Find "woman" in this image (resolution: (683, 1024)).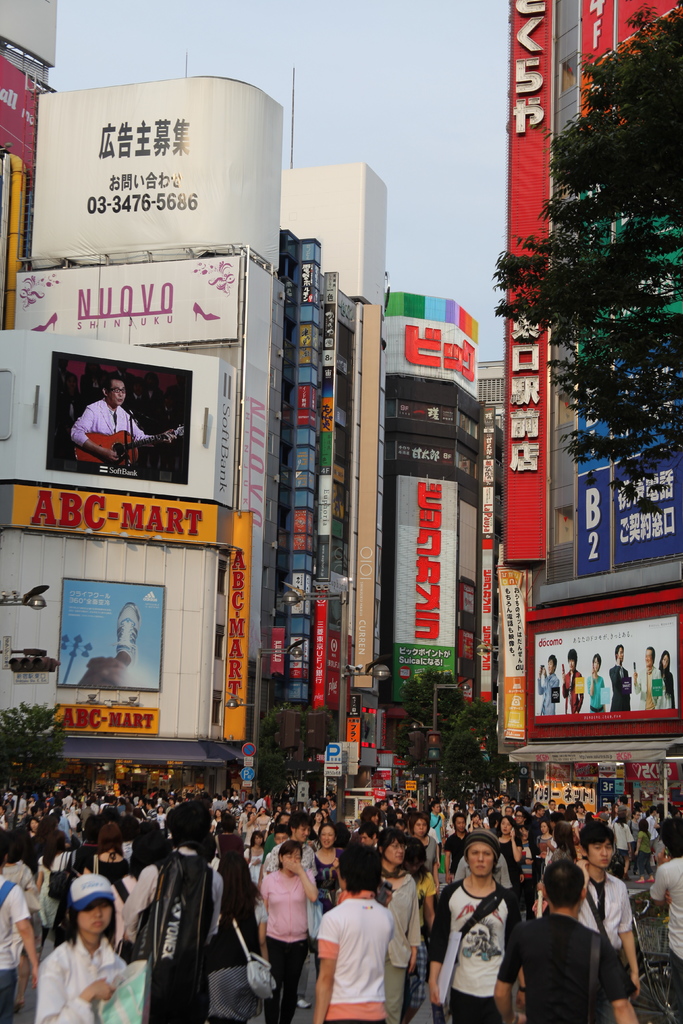
rect(586, 652, 607, 713).
